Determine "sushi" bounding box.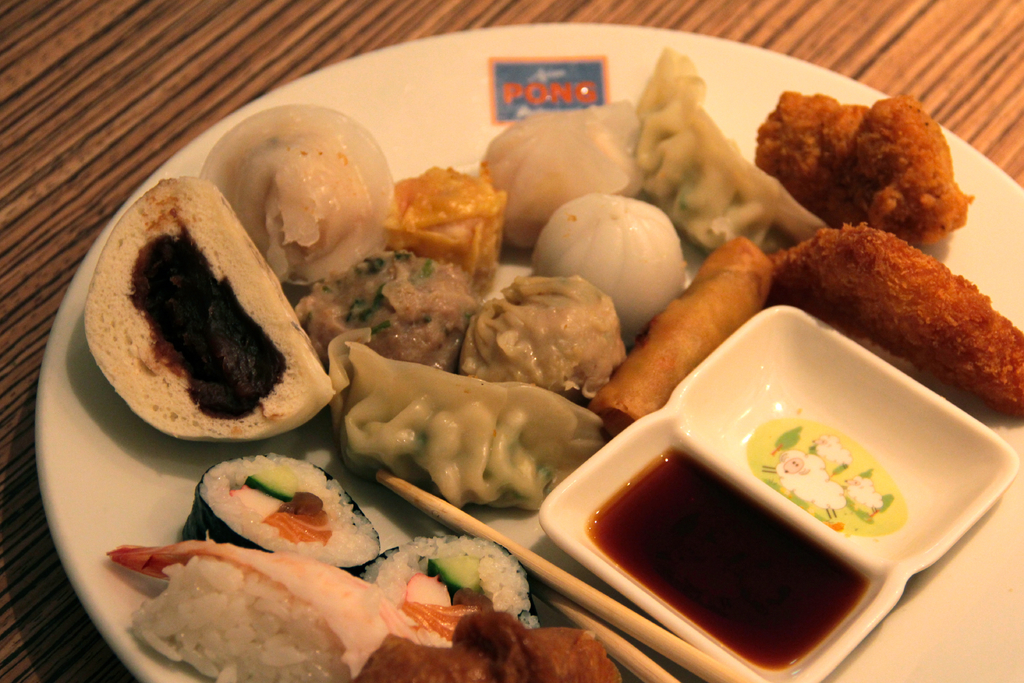
Determined: pyautogui.locateOnScreen(104, 534, 447, 682).
